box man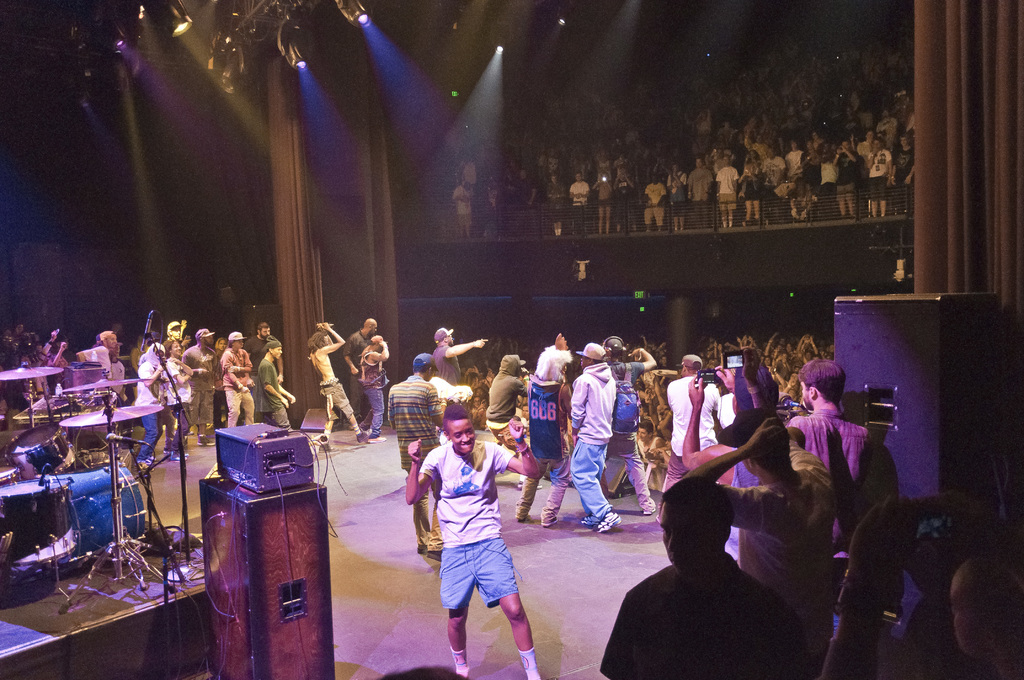
<bbox>307, 321, 369, 444</bbox>
